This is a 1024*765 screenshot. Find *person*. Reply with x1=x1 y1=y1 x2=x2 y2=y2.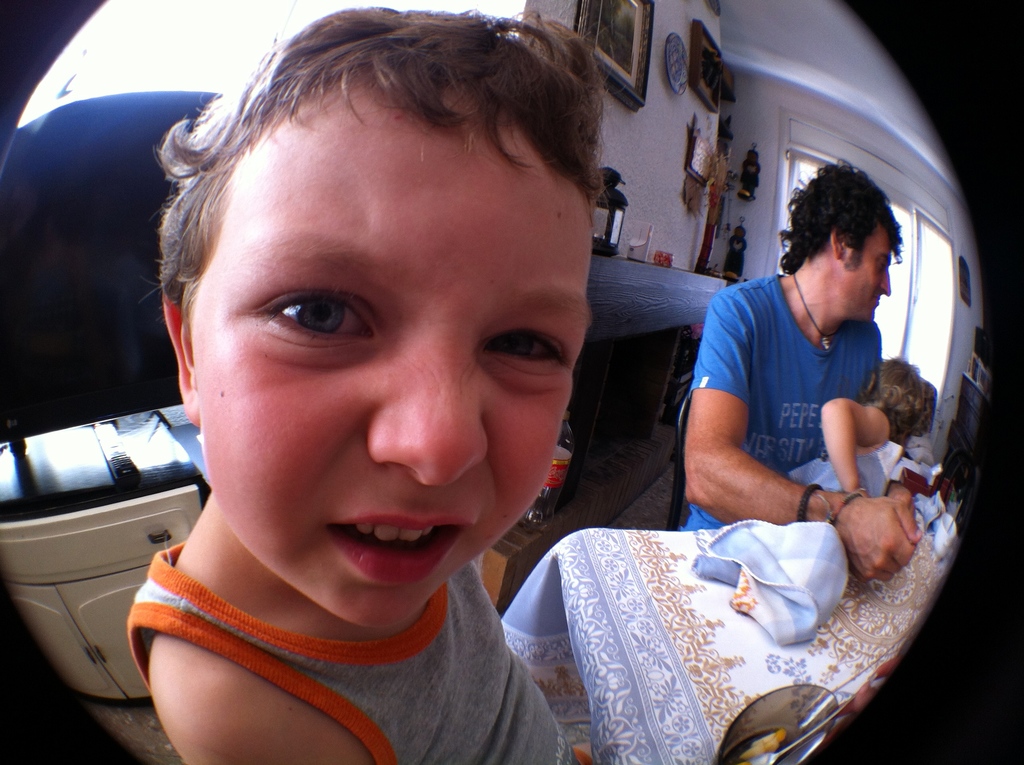
x1=680 y1=157 x2=930 y2=583.
